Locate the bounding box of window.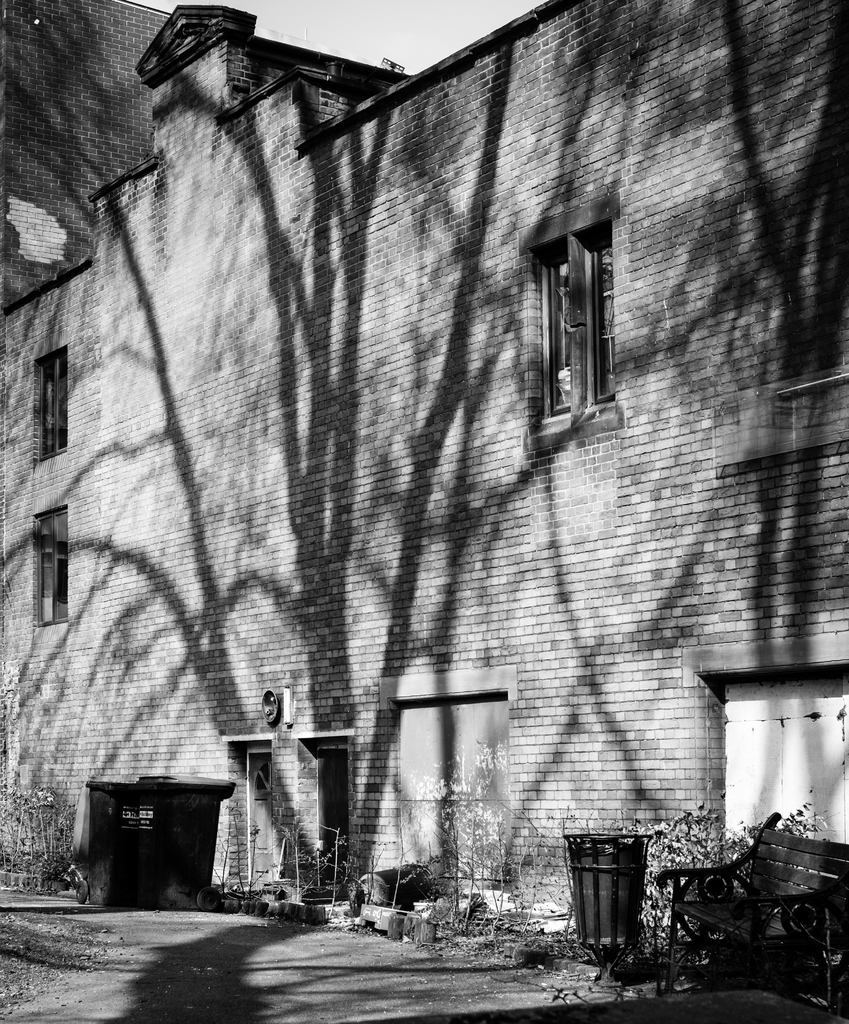
Bounding box: box=[541, 207, 627, 416].
